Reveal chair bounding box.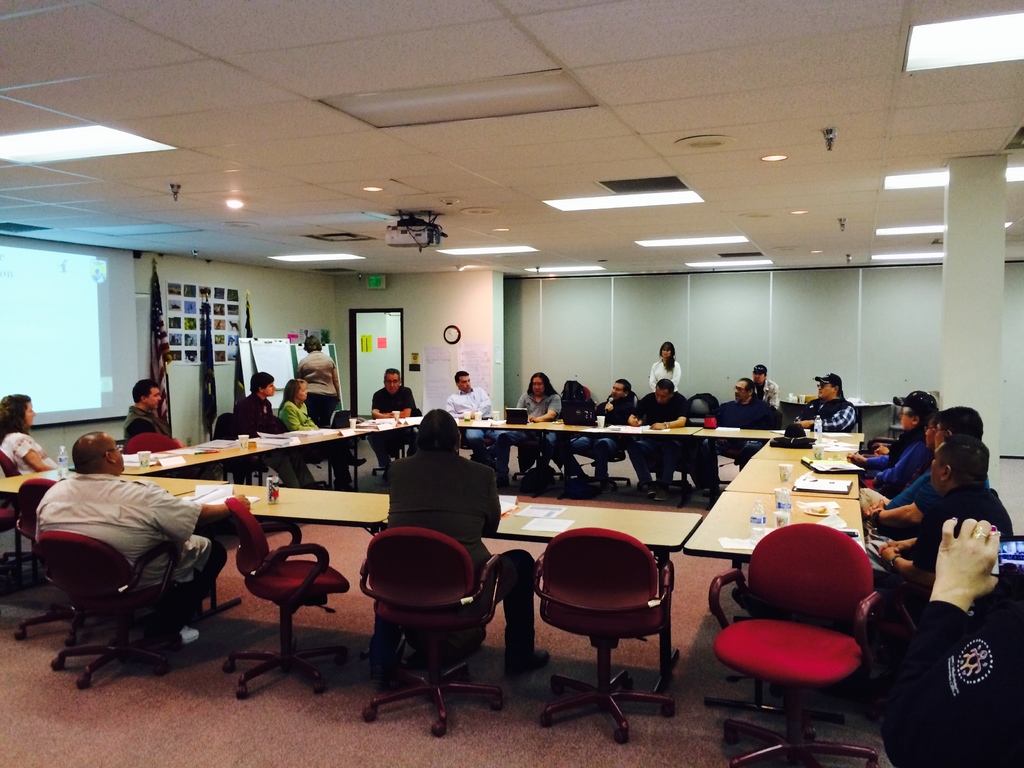
Revealed: [left=122, top=435, right=185, bottom=452].
